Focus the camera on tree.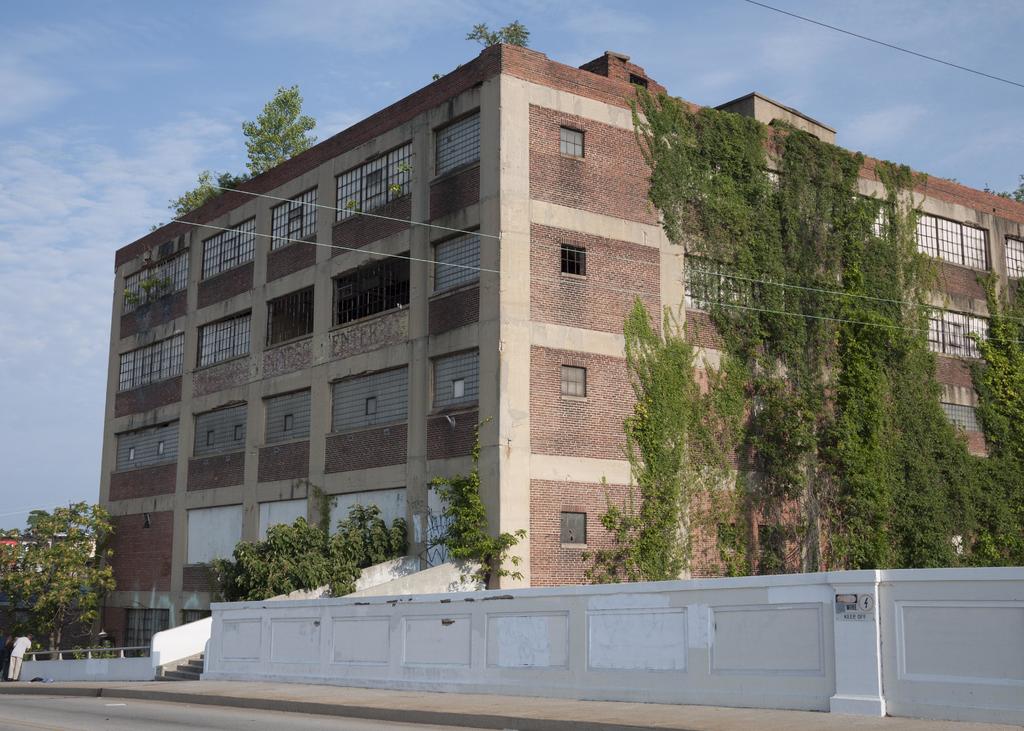
Focus region: locate(10, 485, 118, 671).
